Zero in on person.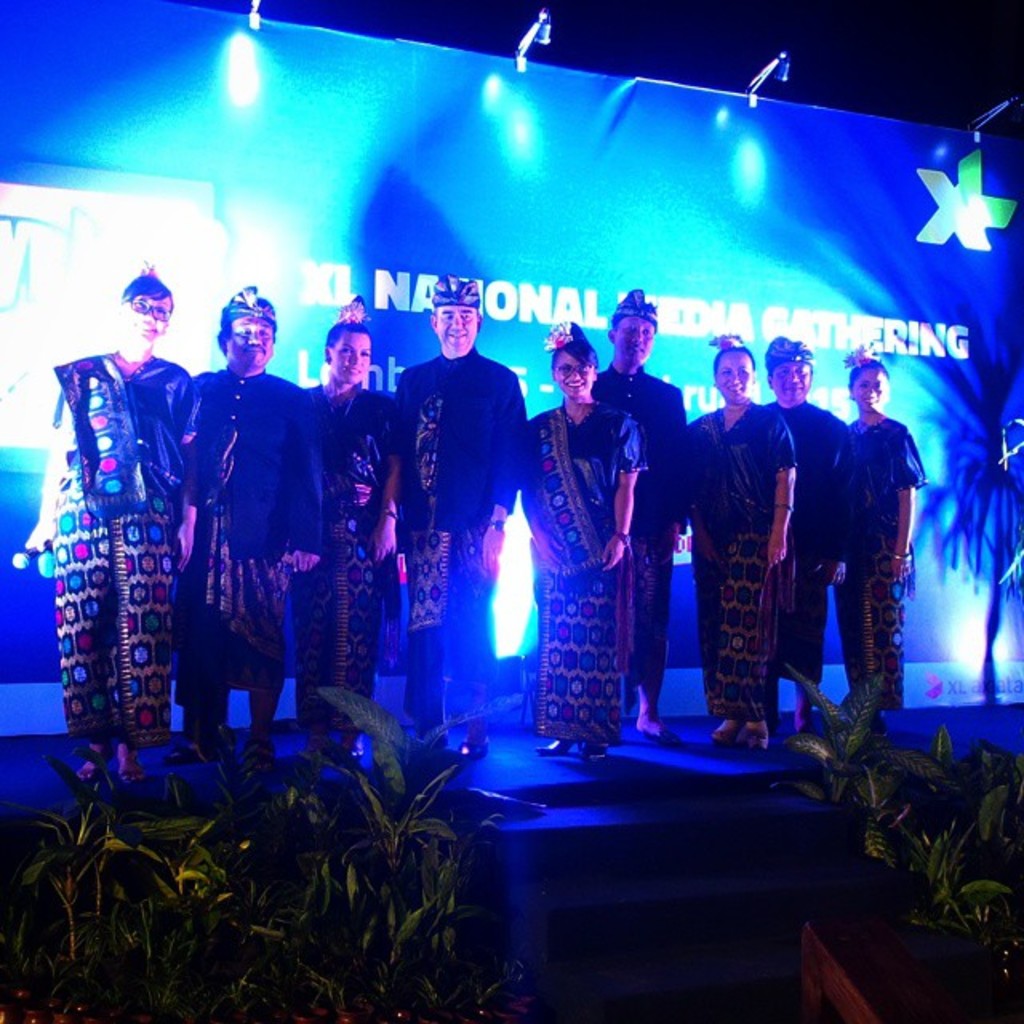
Zeroed in: select_region(806, 325, 925, 747).
